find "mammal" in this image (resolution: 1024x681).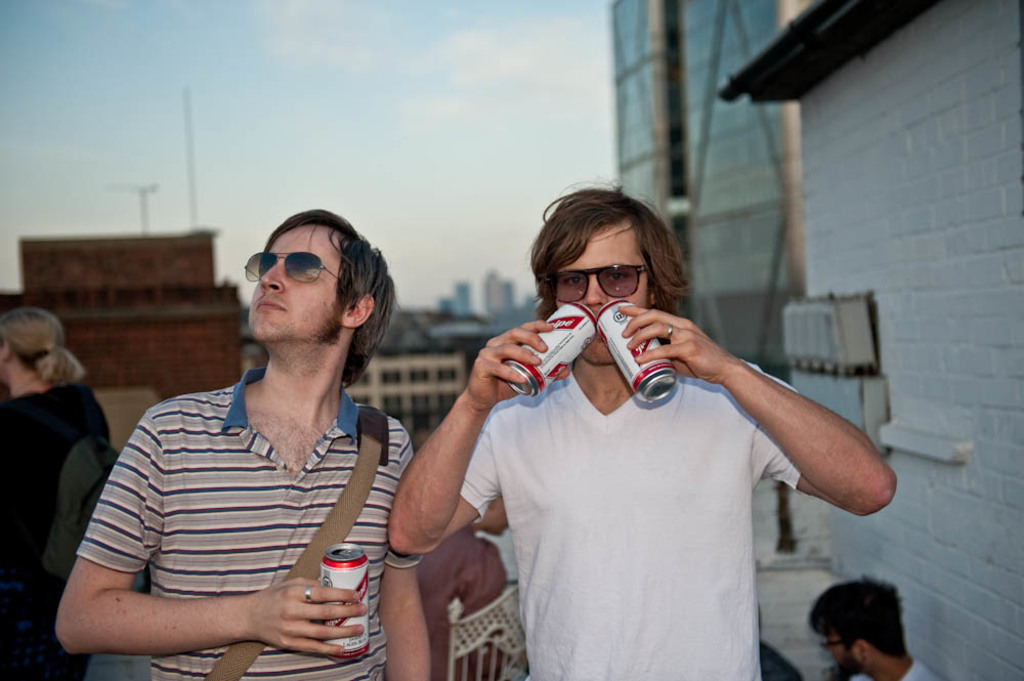
(368, 209, 884, 662).
